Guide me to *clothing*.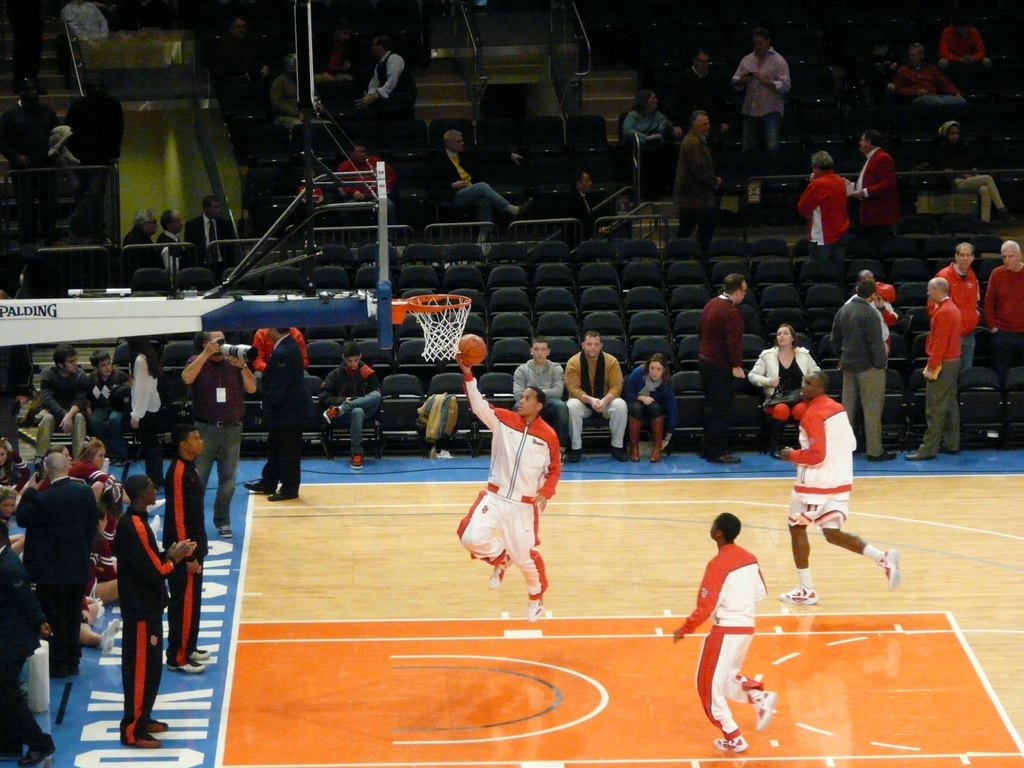
Guidance: x1=752 y1=344 x2=824 y2=428.
